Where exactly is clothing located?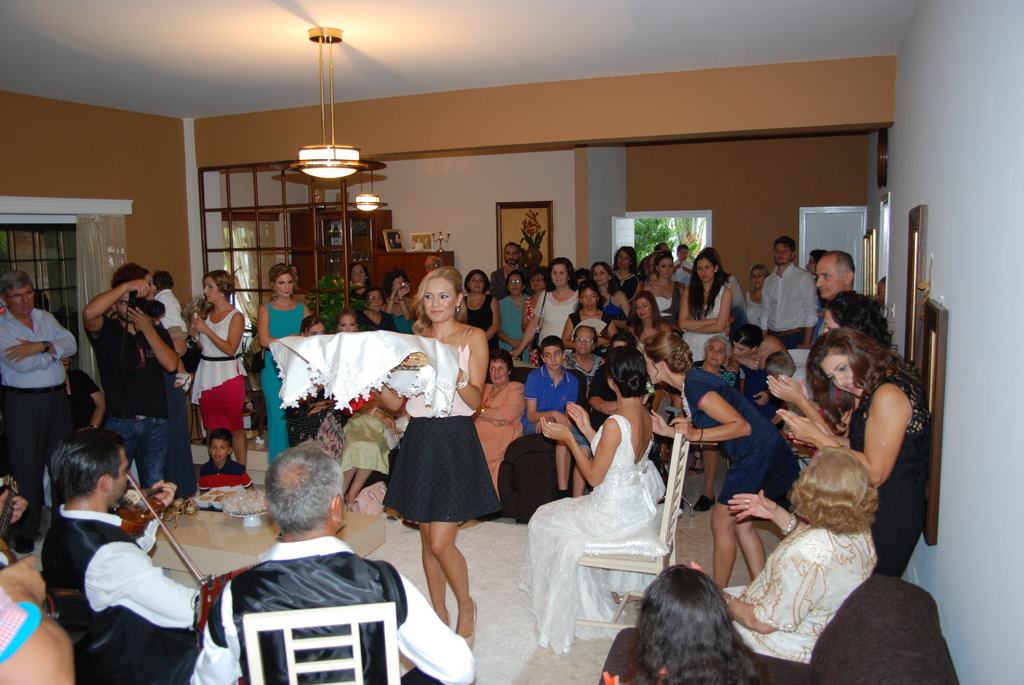
Its bounding box is [left=0, top=388, right=74, bottom=517].
